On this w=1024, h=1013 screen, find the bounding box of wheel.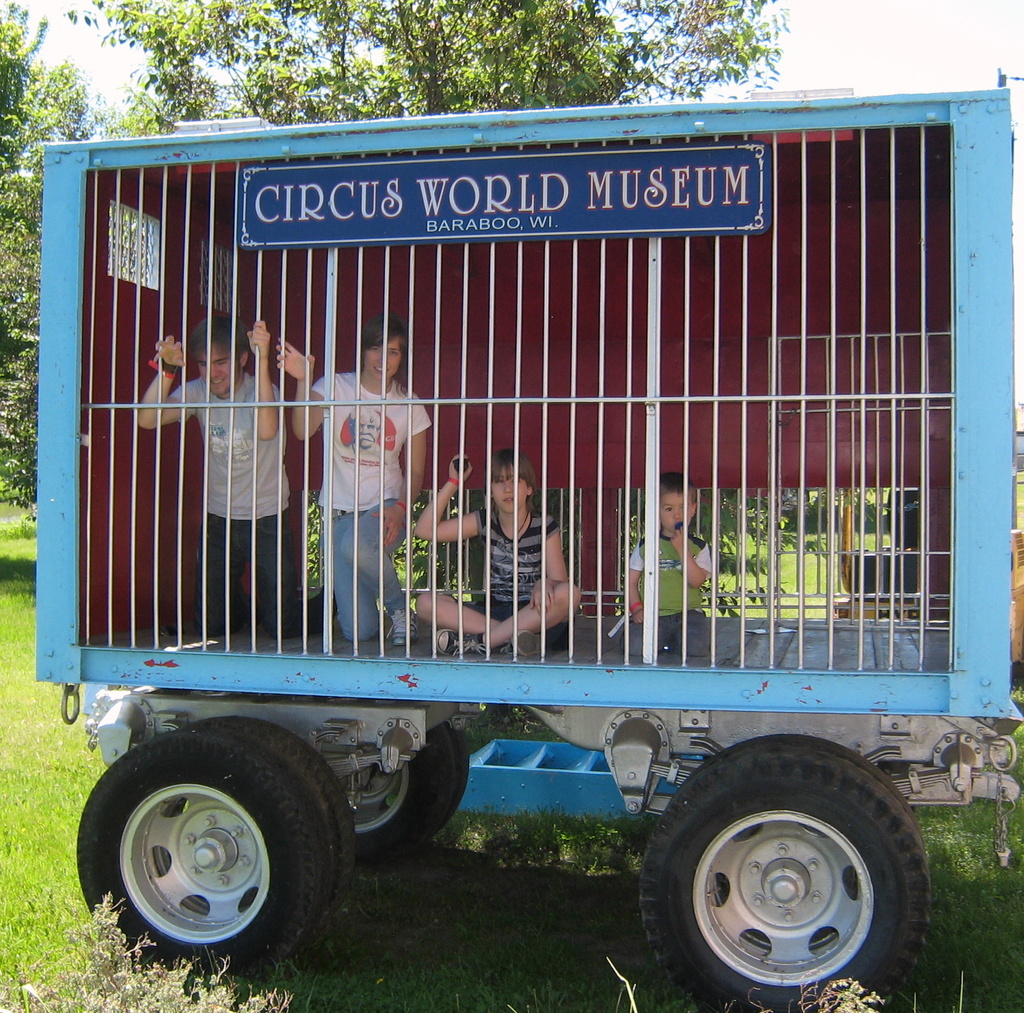
Bounding box: select_region(79, 734, 333, 991).
